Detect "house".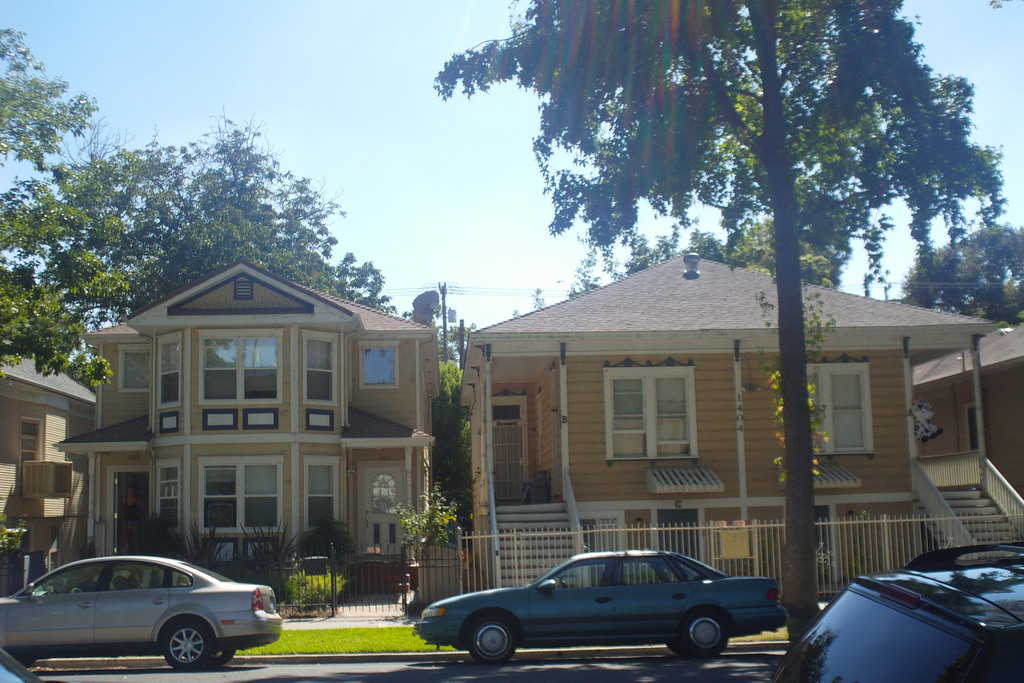
Detected at x1=50 y1=257 x2=438 y2=589.
